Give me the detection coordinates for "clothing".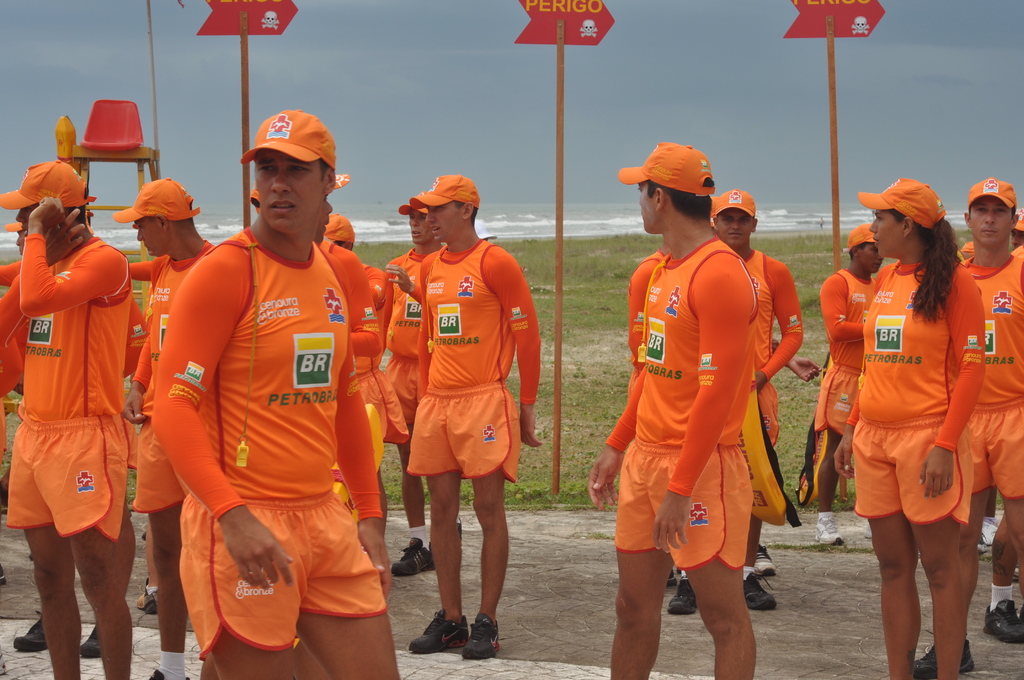
[left=381, top=341, right=426, bottom=414].
